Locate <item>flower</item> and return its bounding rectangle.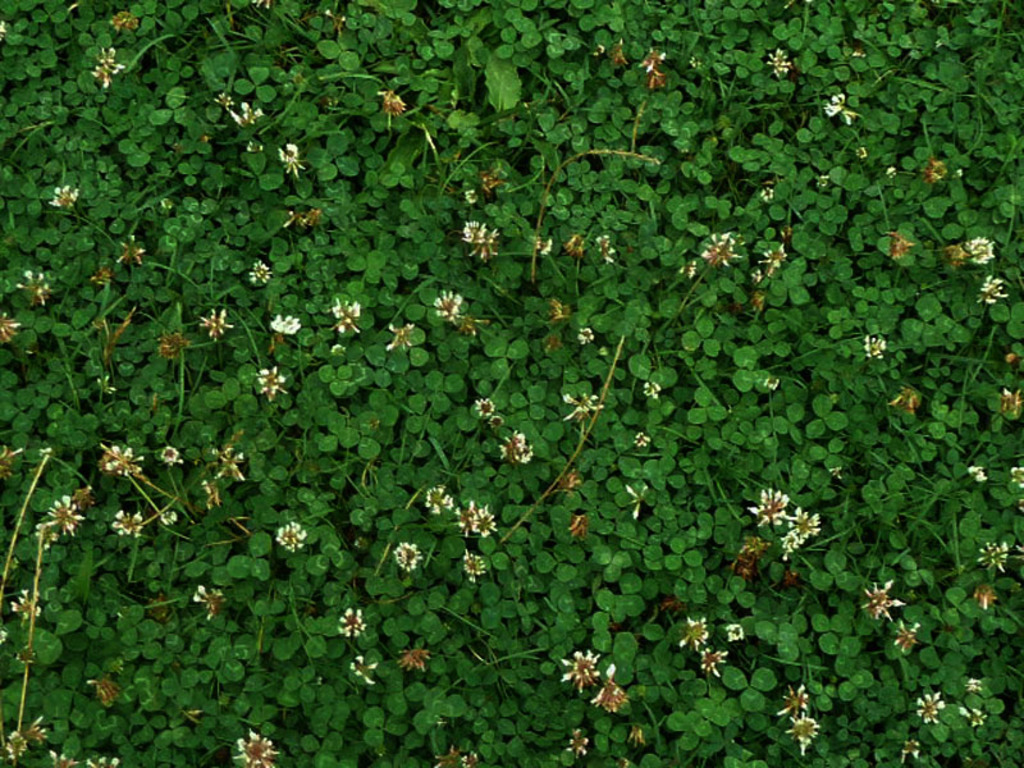
BBox(620, 484, 649, 520).
